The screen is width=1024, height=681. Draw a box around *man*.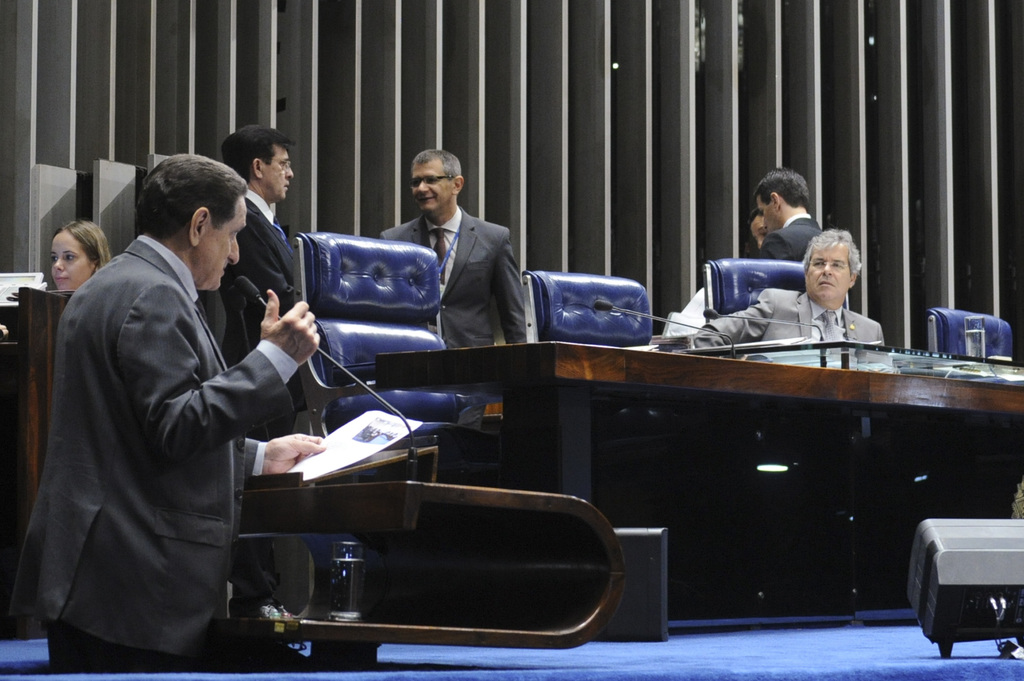
box=[212, 123, 323, 625].
